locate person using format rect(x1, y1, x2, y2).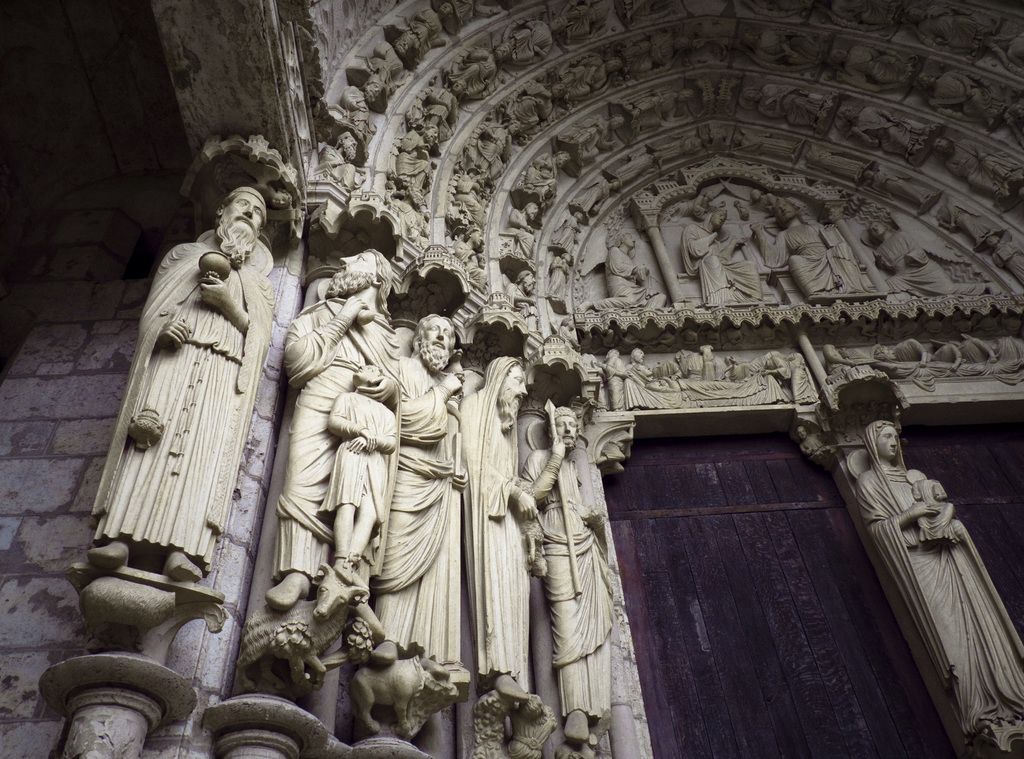
rect(387, 315, 470, 664).
